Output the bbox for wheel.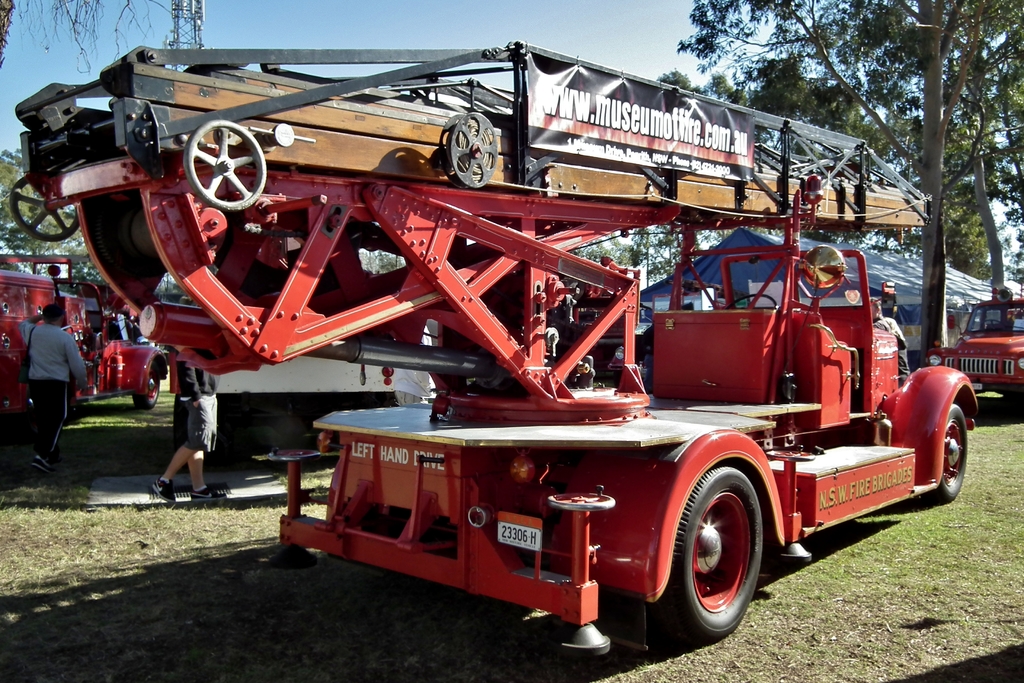
detection(917, 401, 971, 504).
